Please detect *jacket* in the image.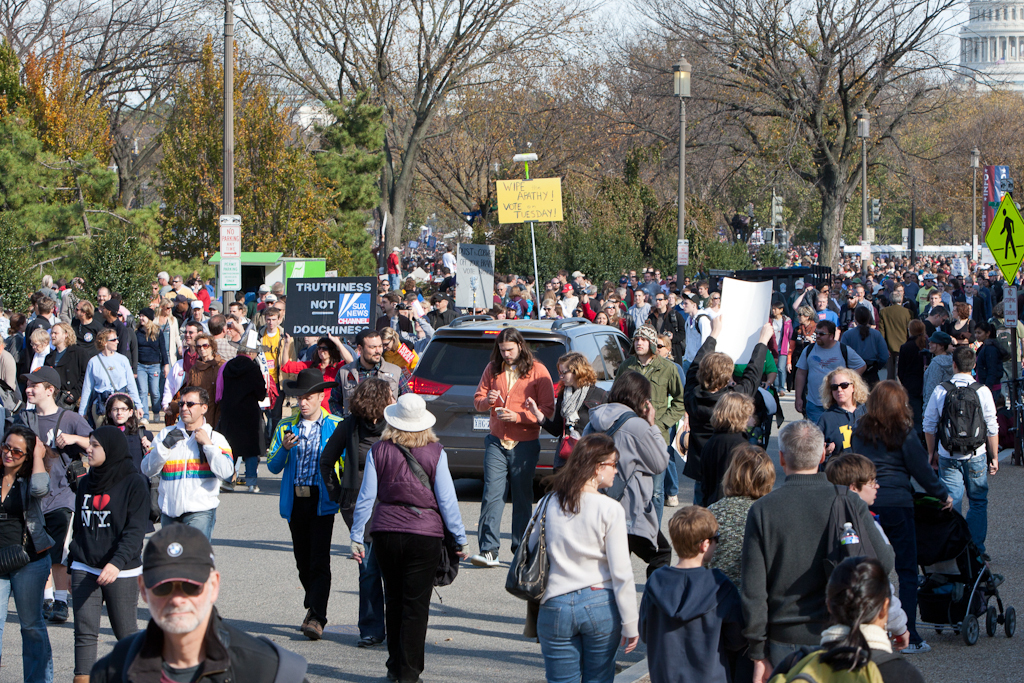
locate(475, 361, 555, 439).
